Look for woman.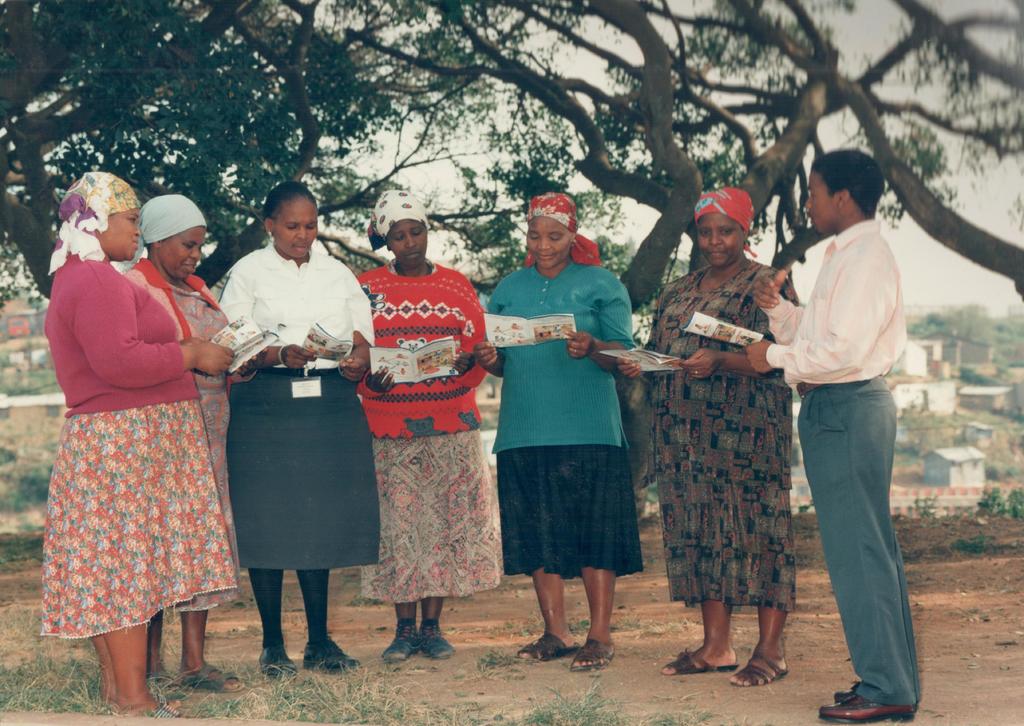
Found: x1=204 y1=229 x2=373 y2=667.
